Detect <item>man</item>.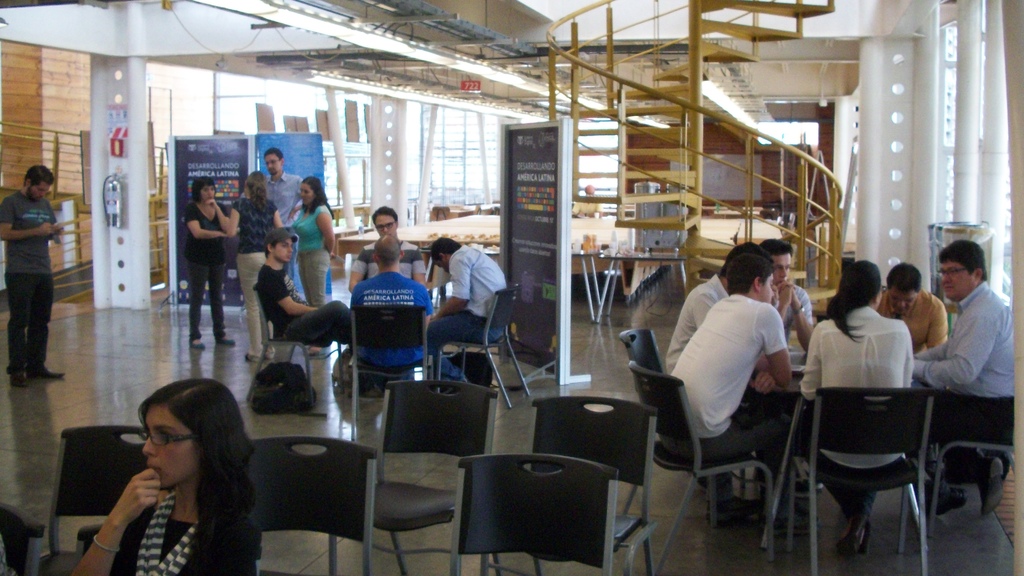
Detected at locate(259, 226, 355, 356).
